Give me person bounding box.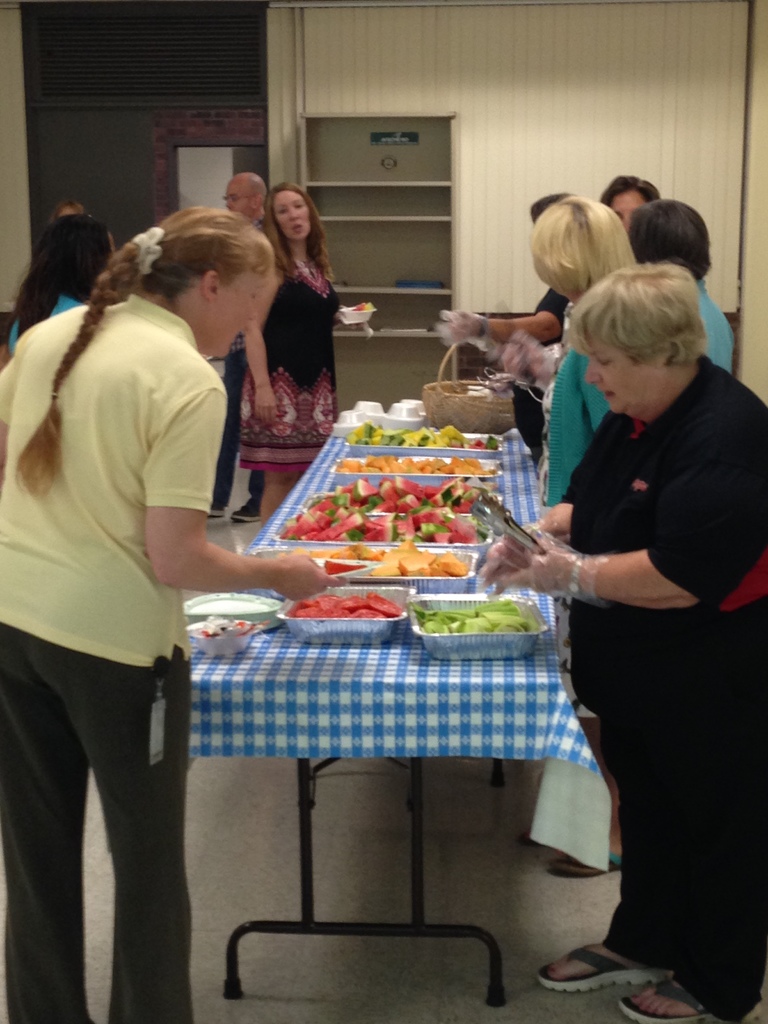
(left=0, top=200, right=335, bottom=1023).
